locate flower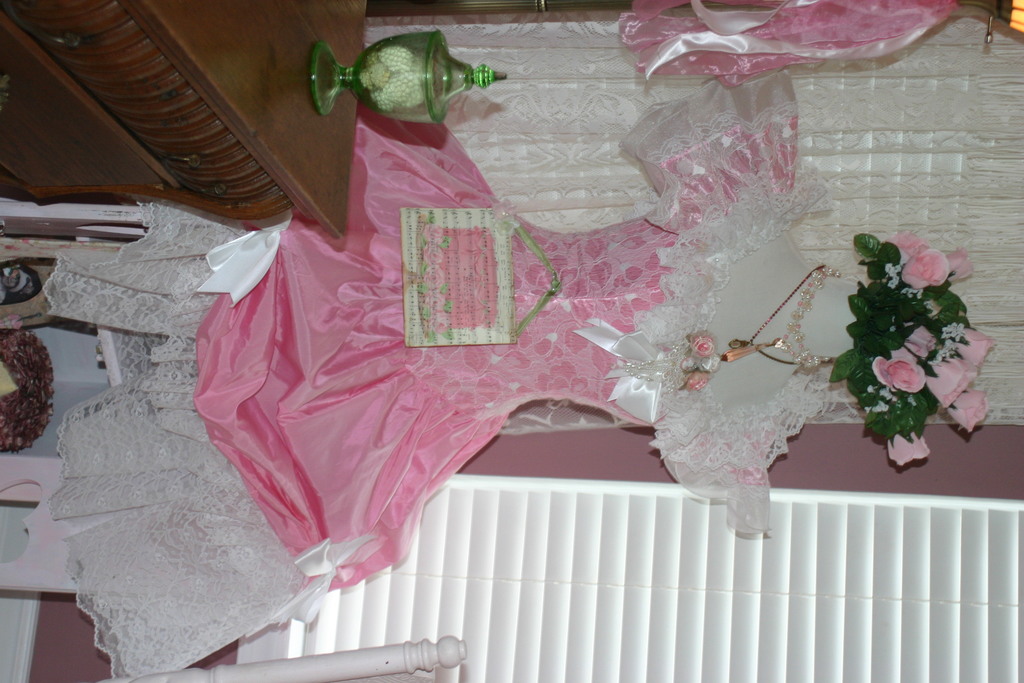
box(923, 356, 967, 404)
